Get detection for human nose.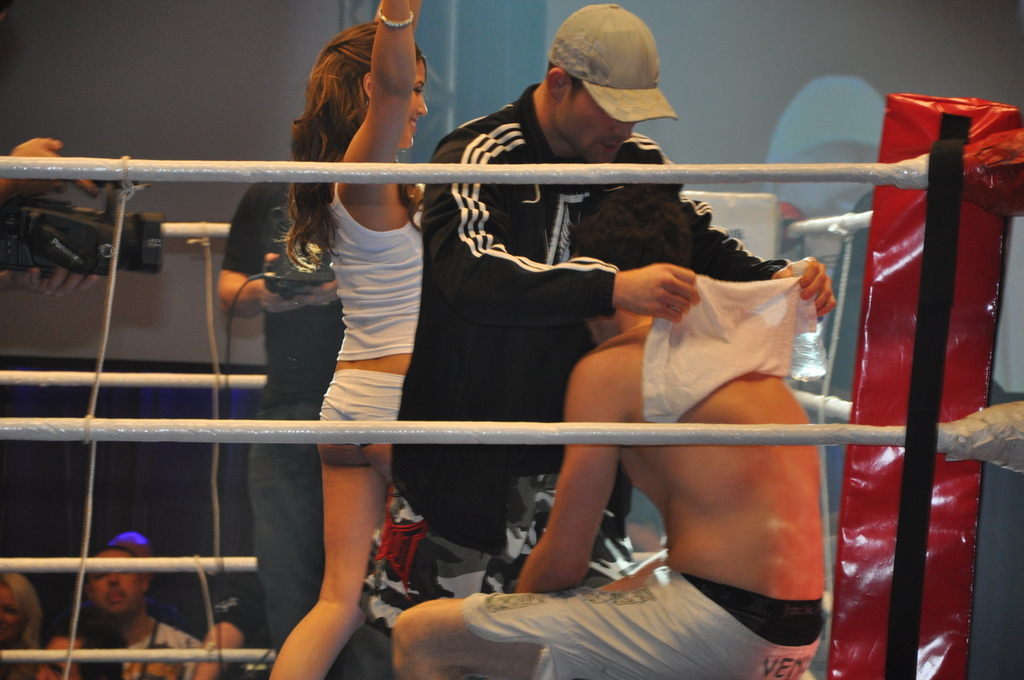
Detection: detection(614, 123, 632, 139).
